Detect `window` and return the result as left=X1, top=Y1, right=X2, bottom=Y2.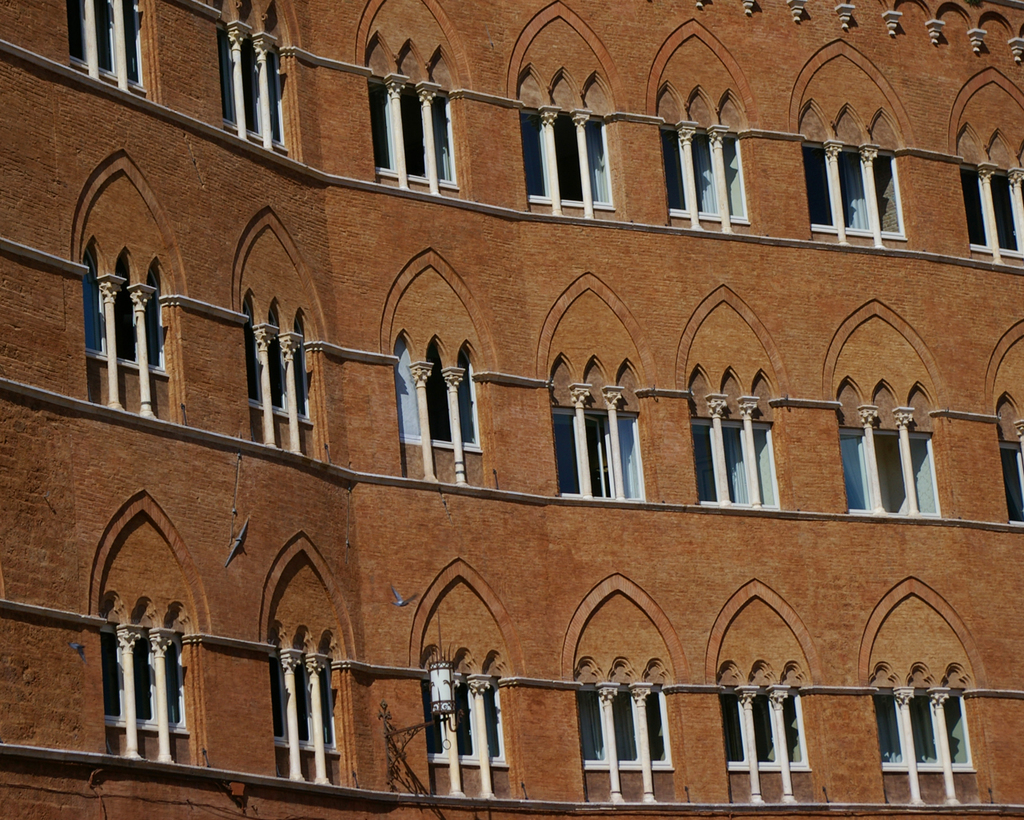
left=717, top=682, right=824, bottom=802.
